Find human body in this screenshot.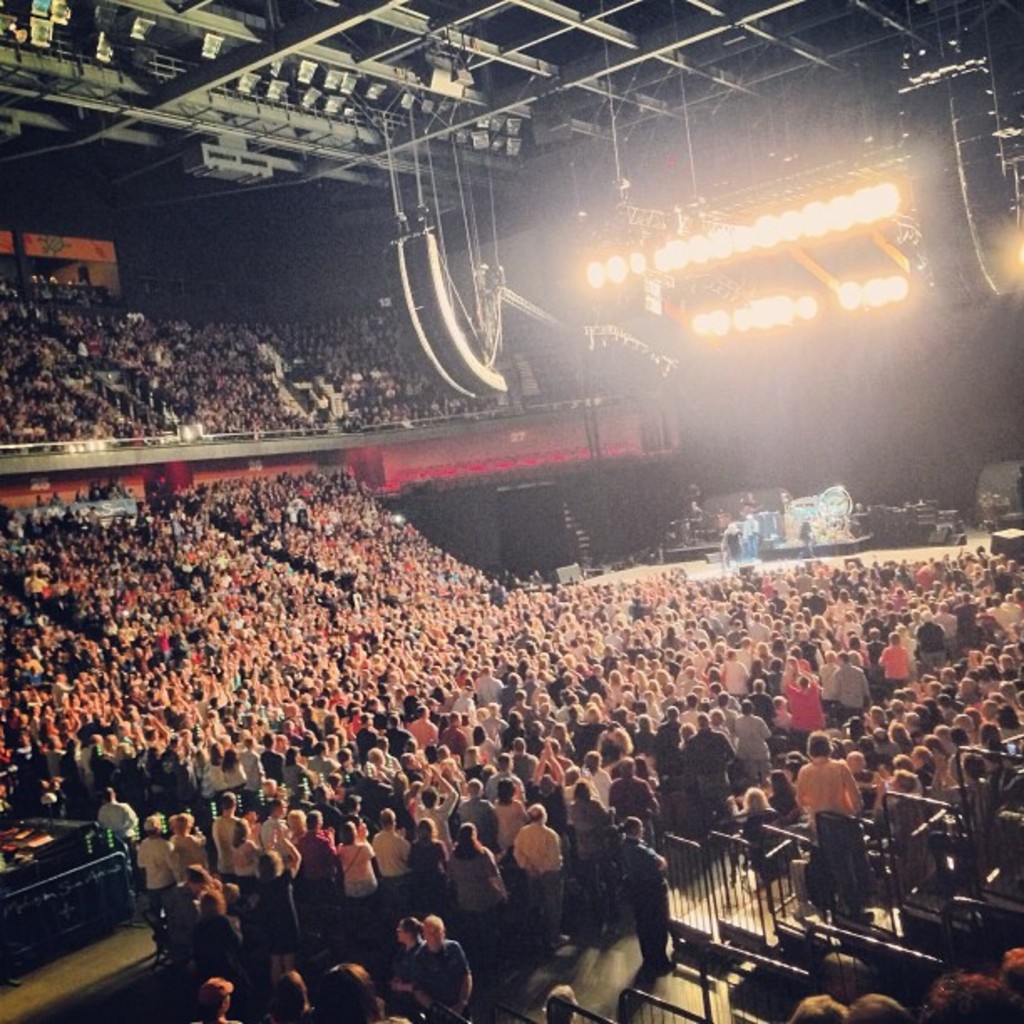
The bounding box for human body is 191 974 243 1022.
